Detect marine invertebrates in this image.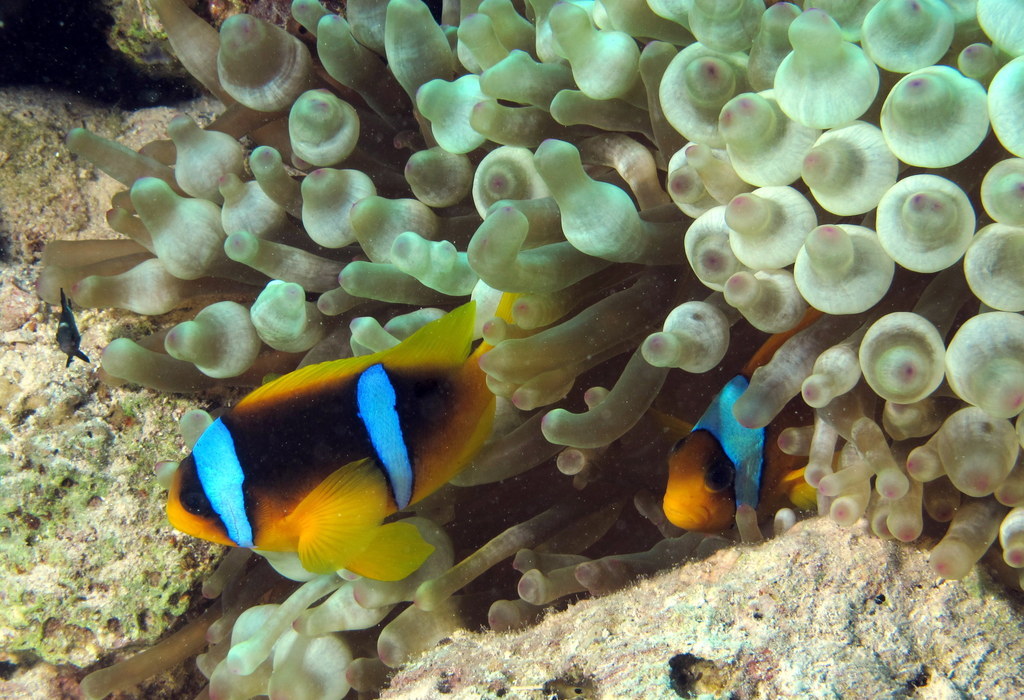
Detection: left=0, top=0, right=1023, bottom=618.
